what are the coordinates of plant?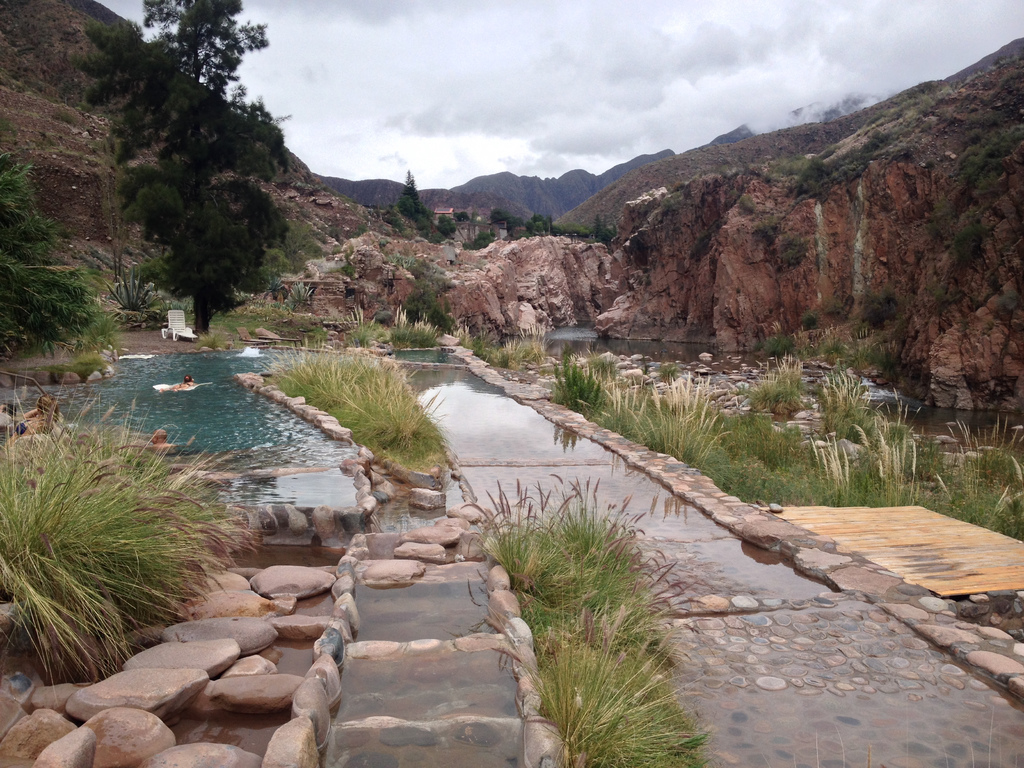
[452,206,473,225].
